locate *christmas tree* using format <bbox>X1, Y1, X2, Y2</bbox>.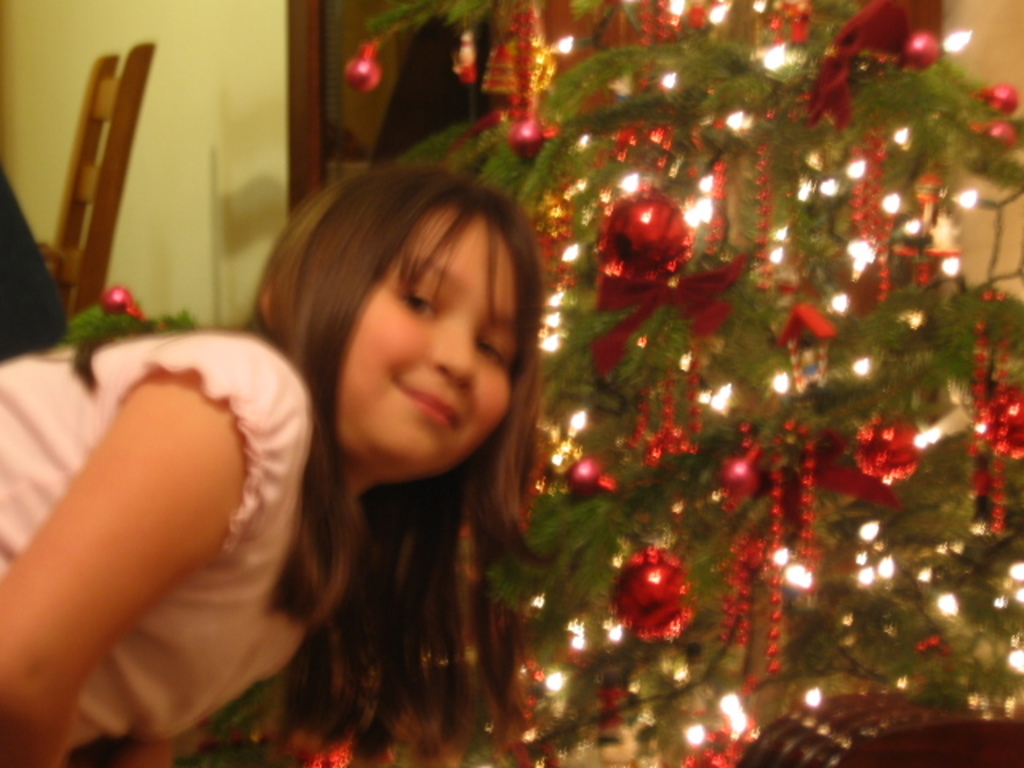
<bbox>299, 0, 1022, 766</bbox>.
